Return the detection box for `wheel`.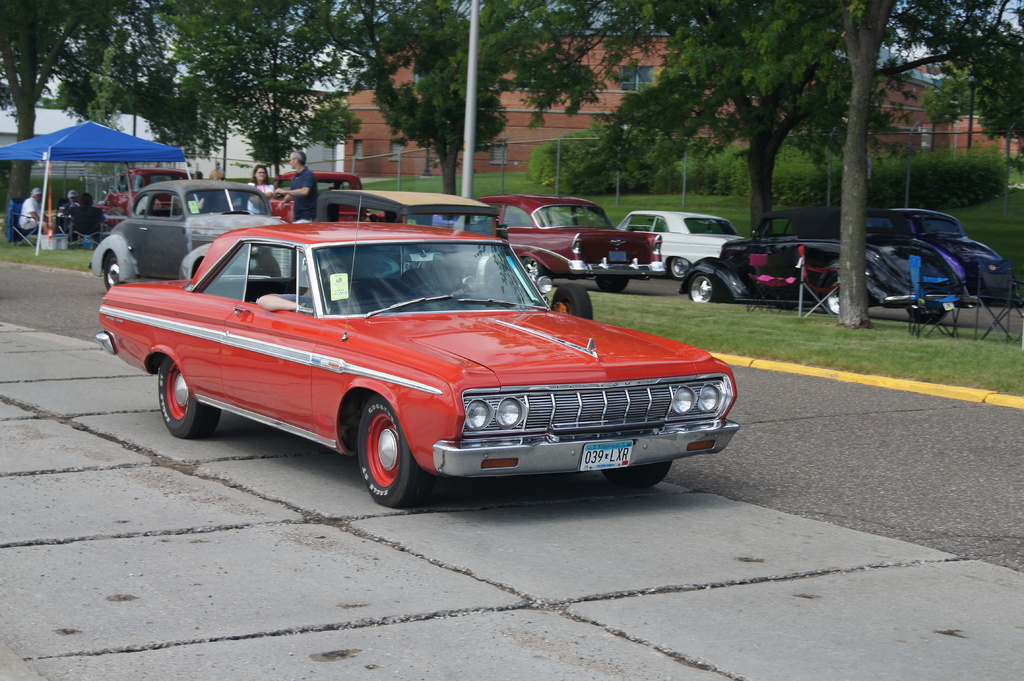
bbox(159, 356, 220, 438).
